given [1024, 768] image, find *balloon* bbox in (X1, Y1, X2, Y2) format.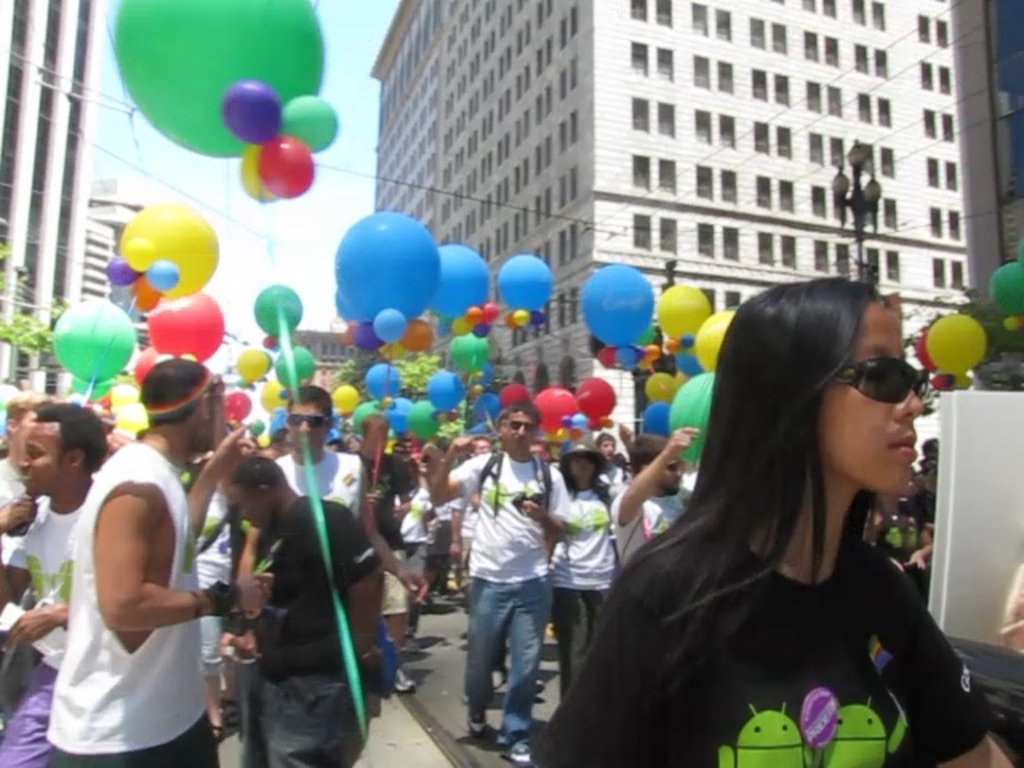
(370, 306, 398, 344).
